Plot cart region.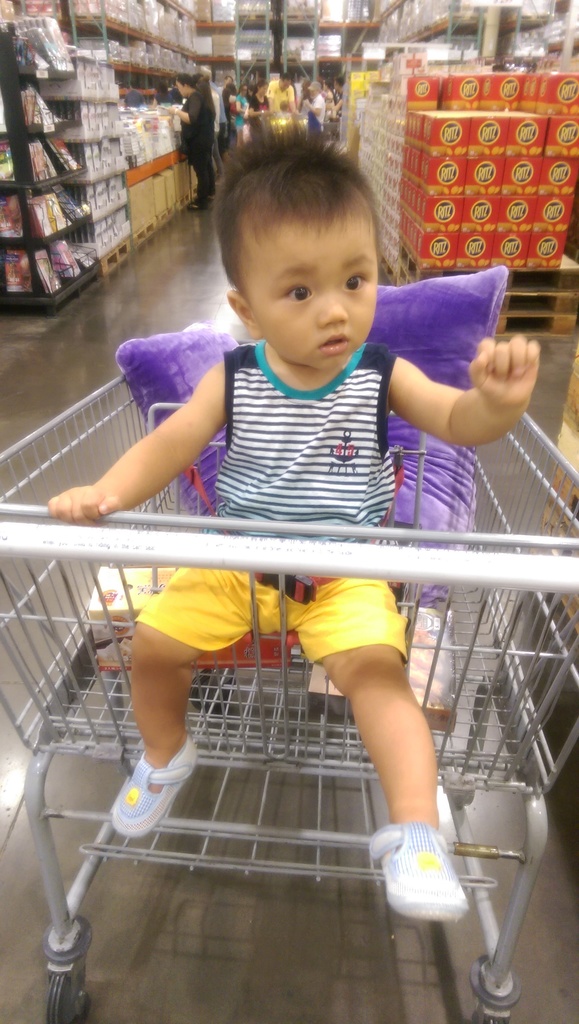
Plotted at box=[0, 323, 578, 1023].
